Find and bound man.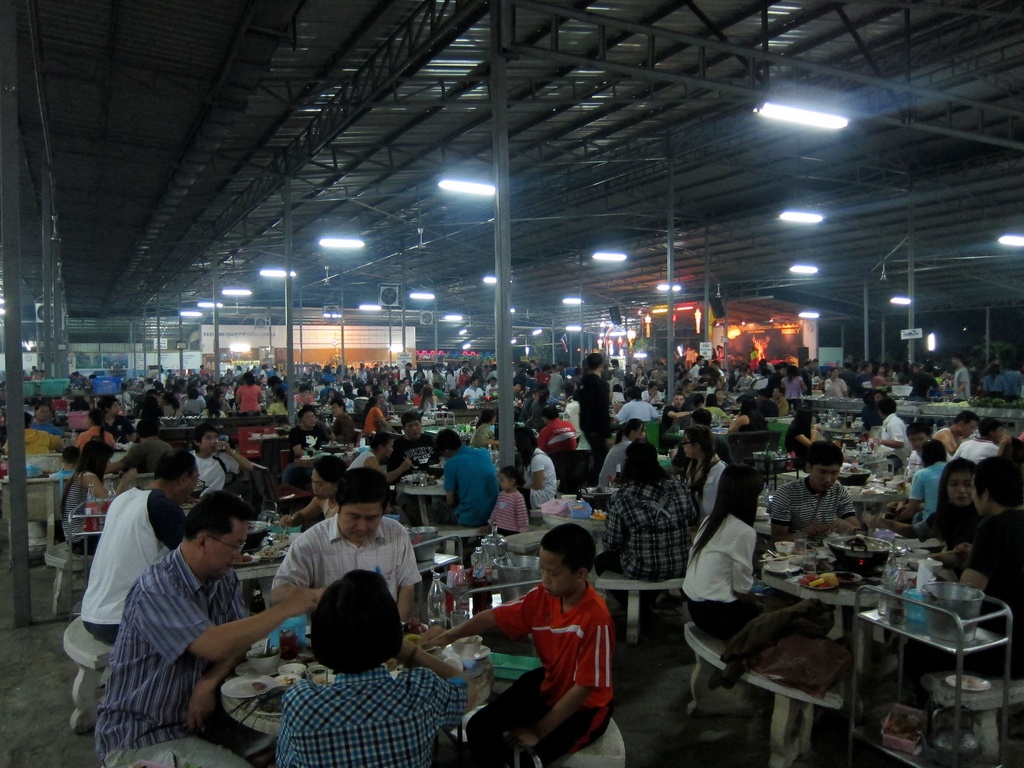
Bound: <region>761, 445, 854, 561</region>.
